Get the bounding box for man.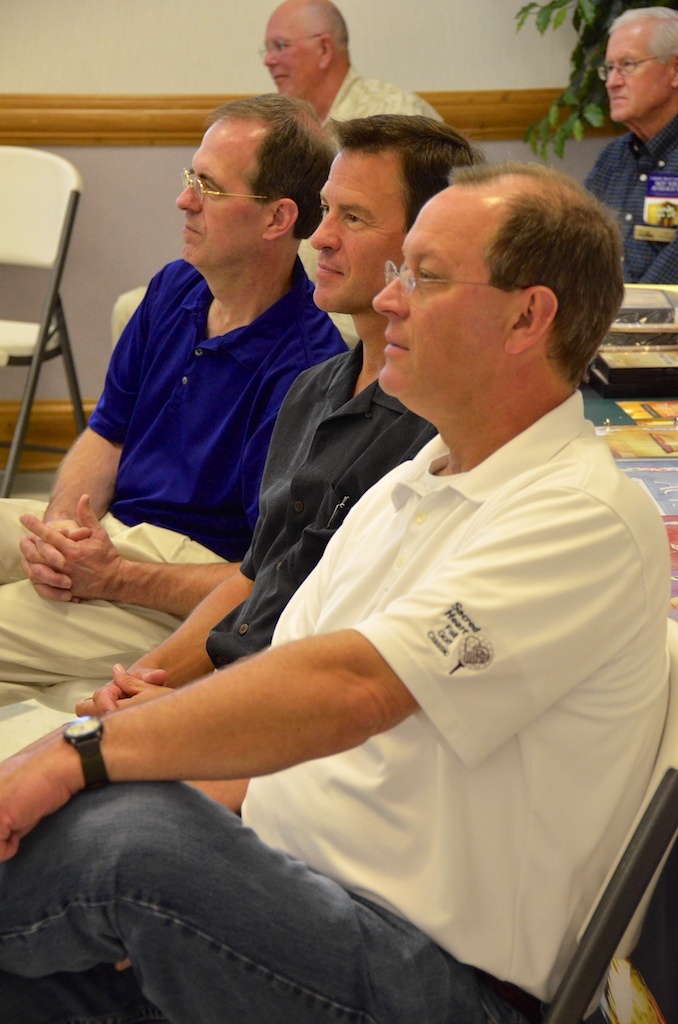
(0, 95, 350, 771).
